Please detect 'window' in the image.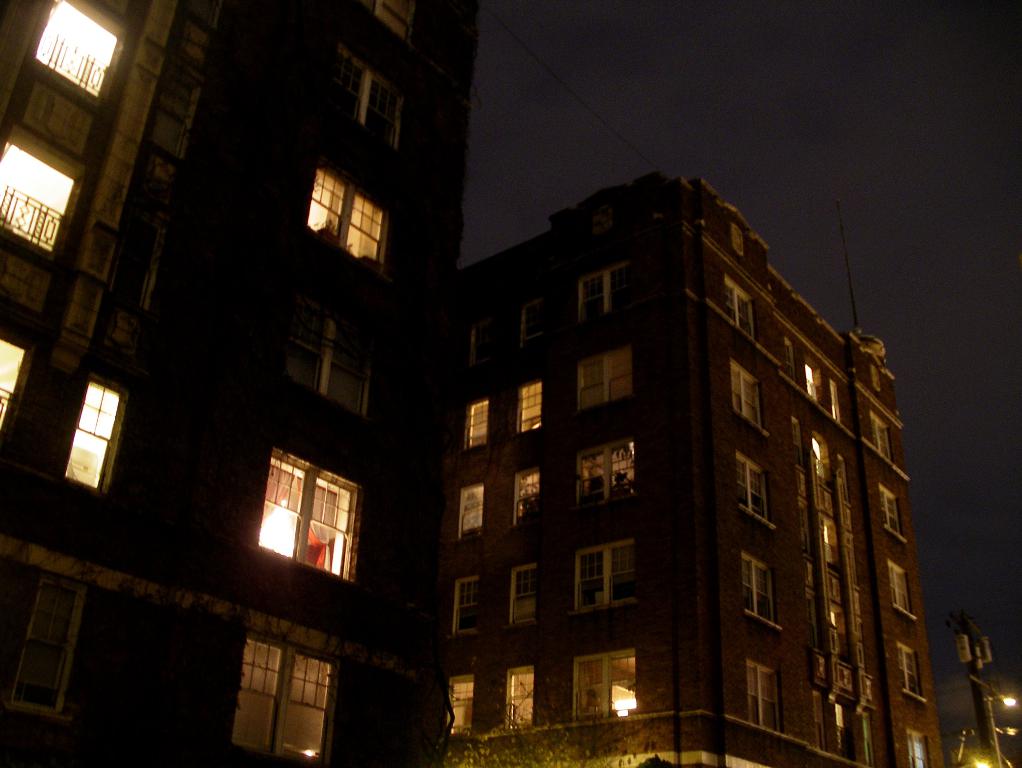
region(336, 43, 394, 158).
